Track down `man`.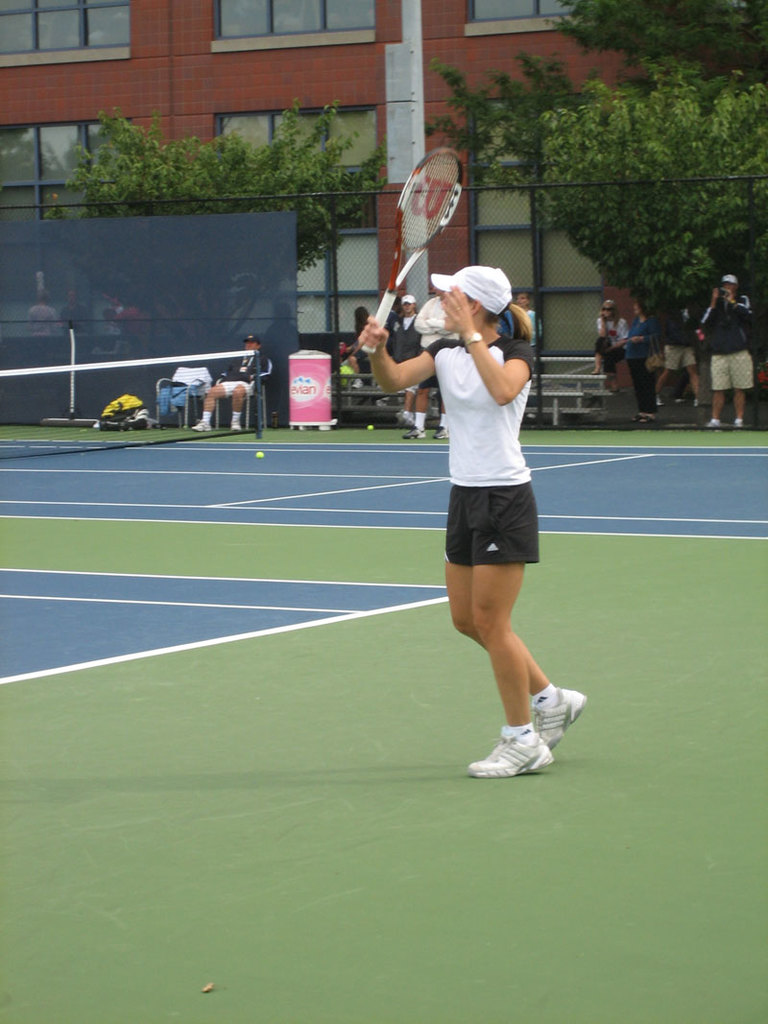
Tracked to BBox(193, 331, 264, 434).
